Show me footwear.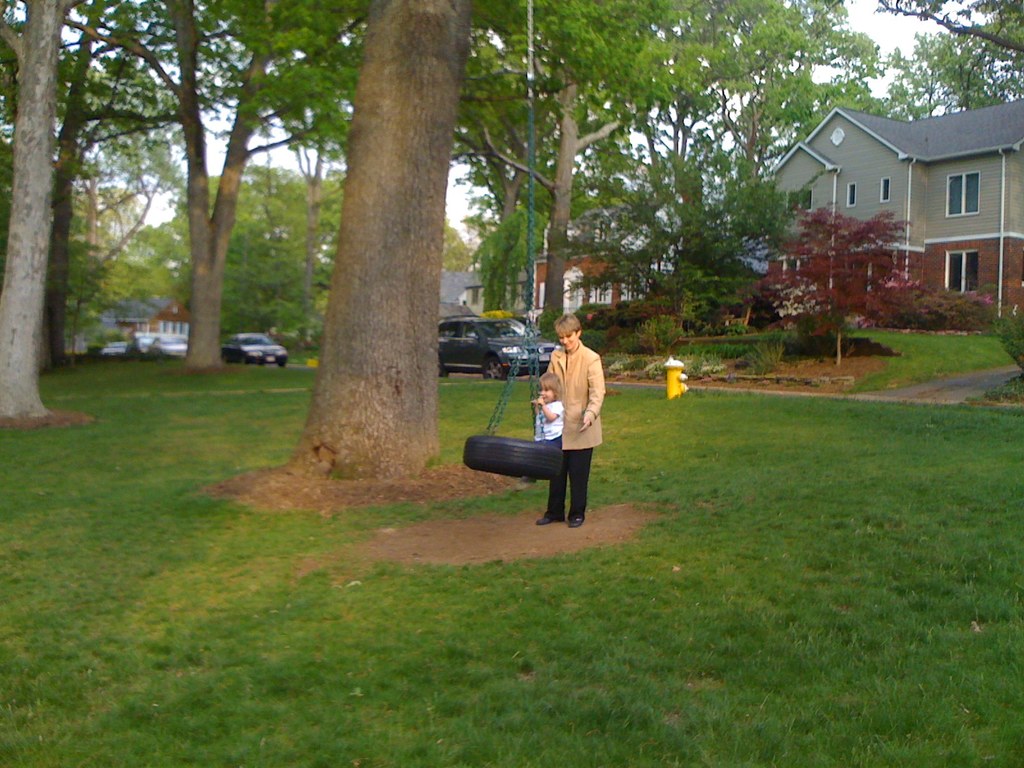
footwear is here: <box>540,513,567,527</box>.
